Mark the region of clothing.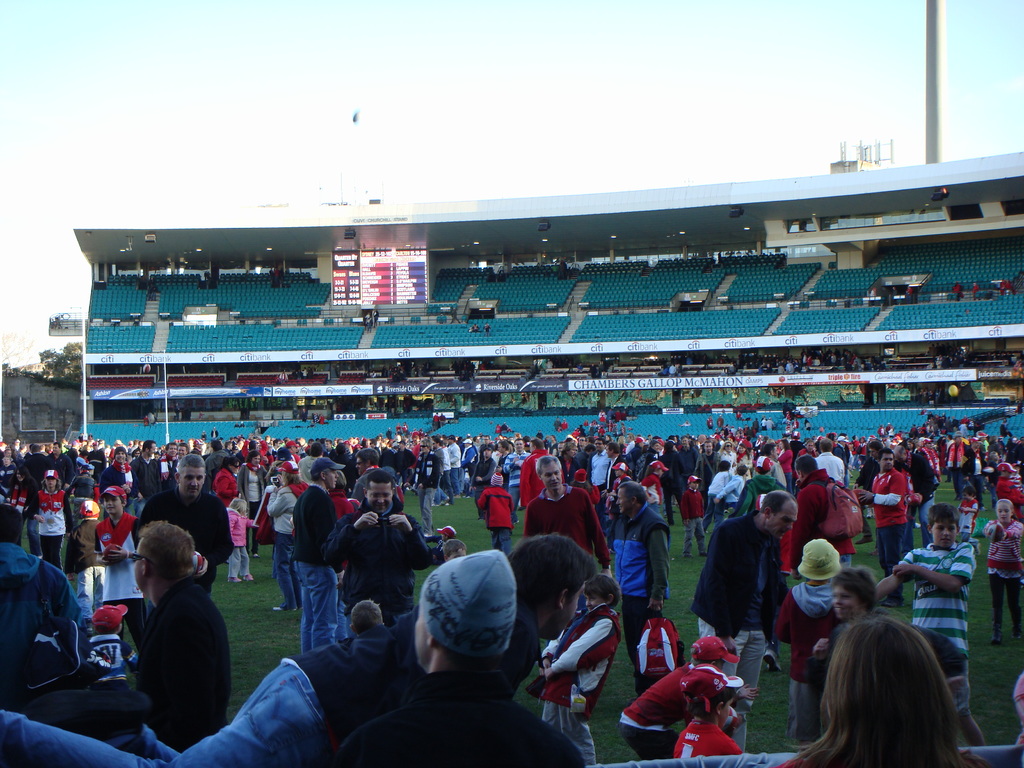
Region: 439,445,459,498.
